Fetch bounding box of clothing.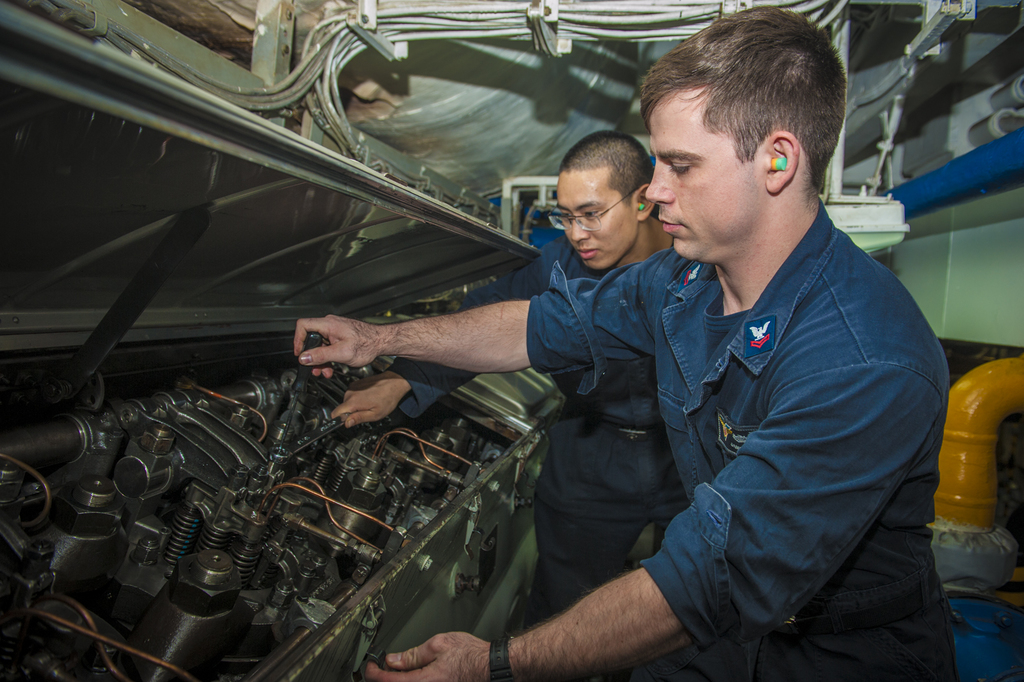
Bbox: {"x1": 529, "y1": 191, "x2": 975, "y2": 681}.
